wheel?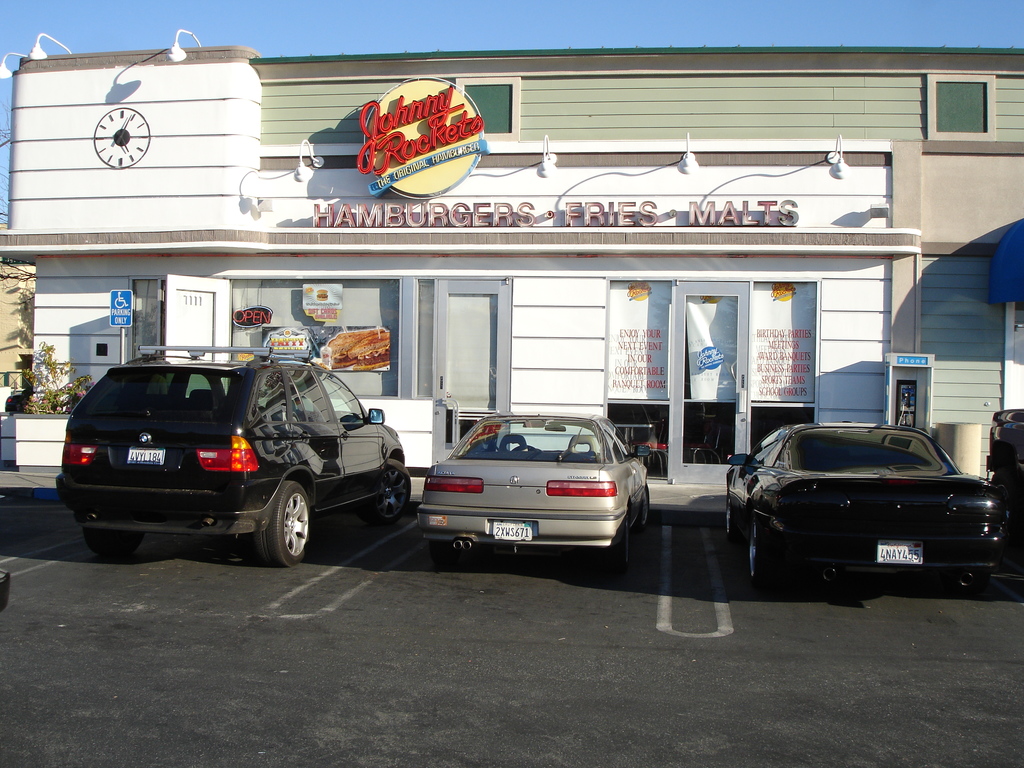
select_region(253, 482, 309, 568)
